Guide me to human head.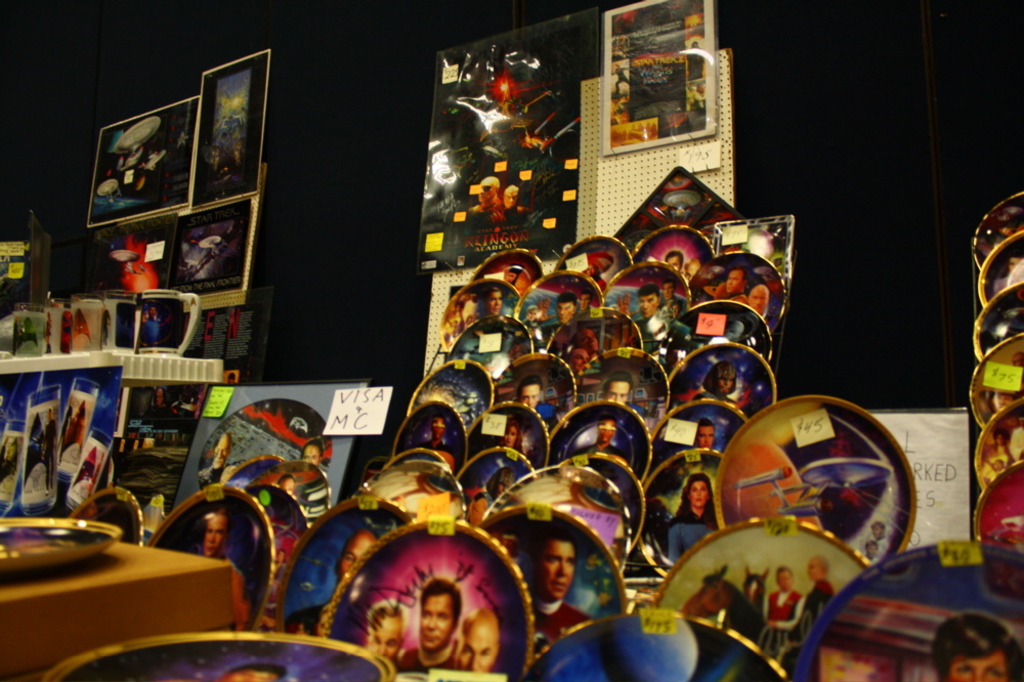
Guidance: [left=749, top=285, right=767, bottom=310].
